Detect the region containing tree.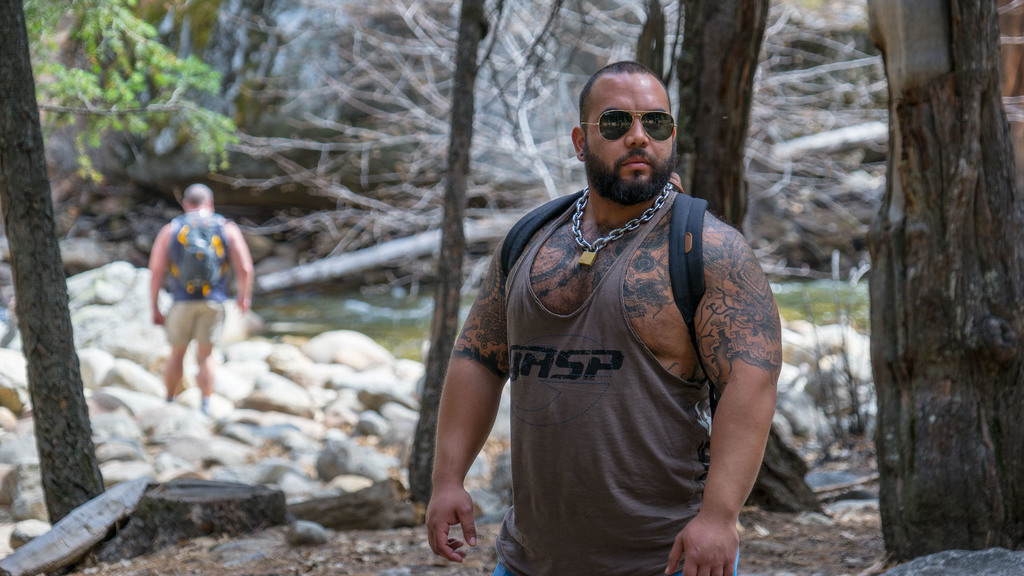
(x1=409, y1=0, x2=493, y2=500).
